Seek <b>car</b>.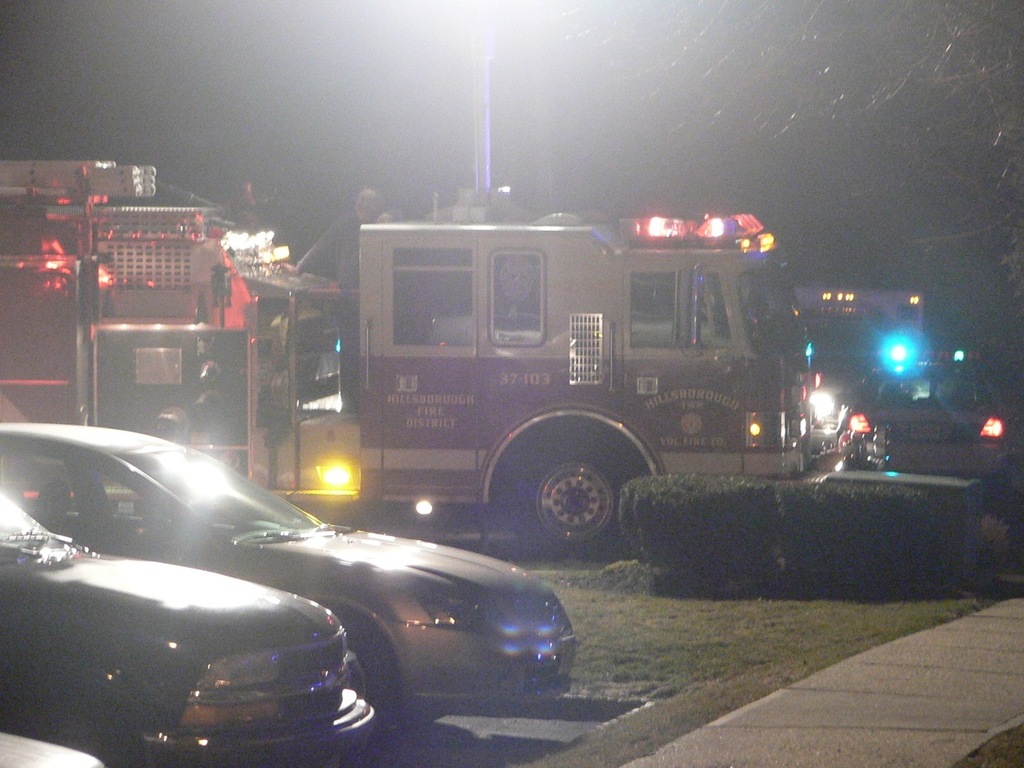
<bbox>841, 342, 1009, 486</bbox>.
